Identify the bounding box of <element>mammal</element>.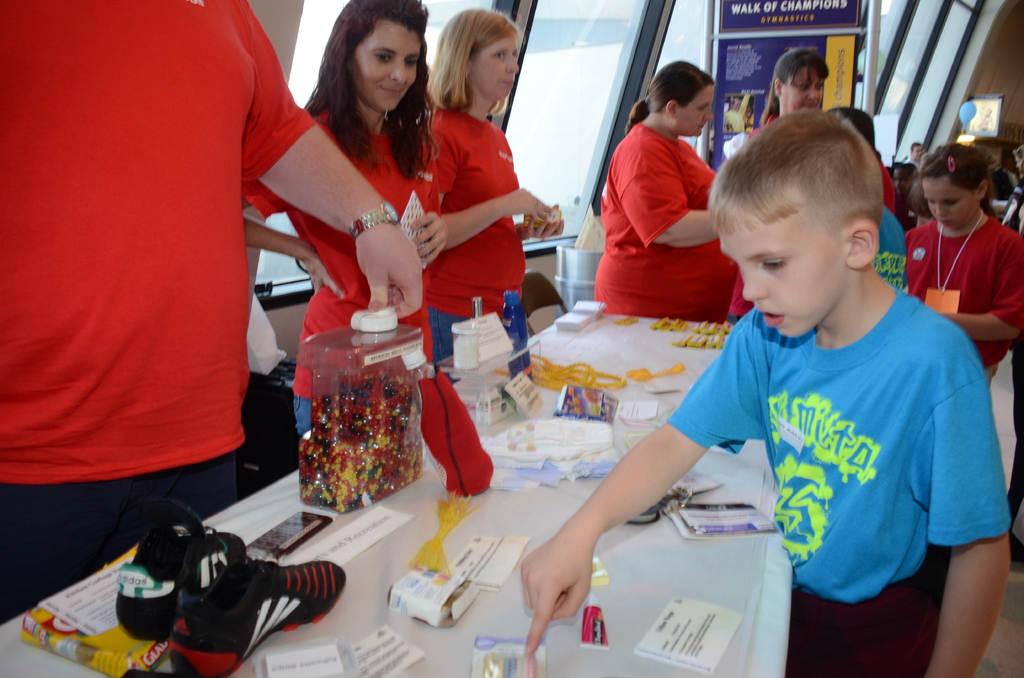
(832, 104, 909, 293).
